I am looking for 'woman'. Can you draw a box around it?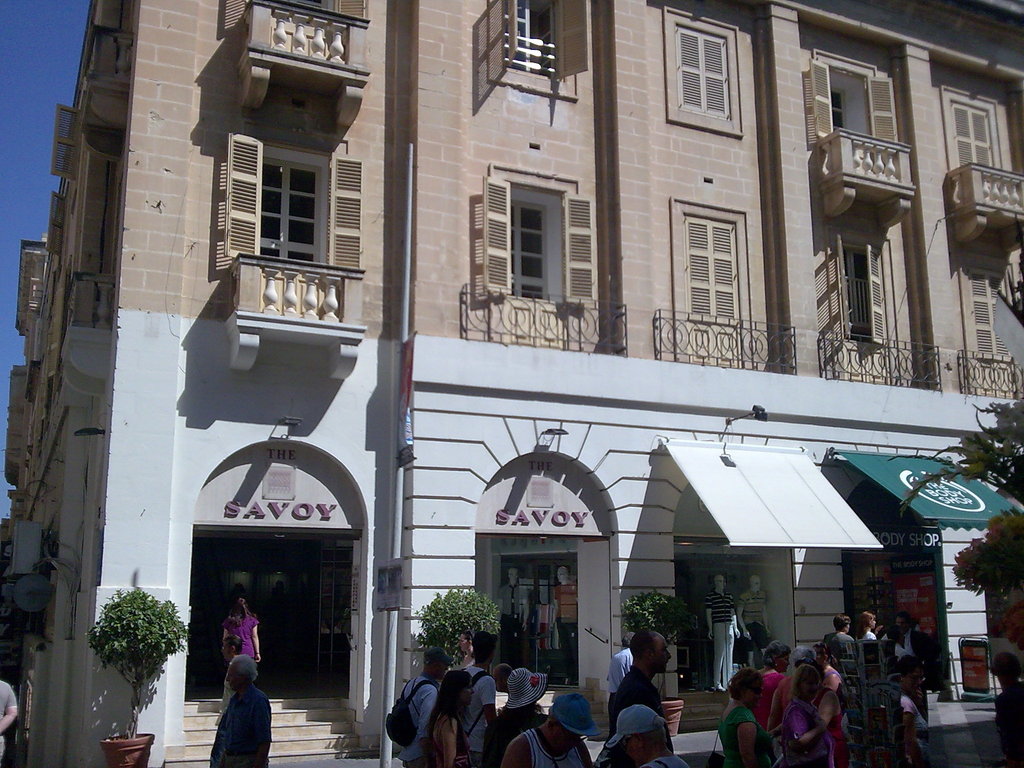
Sure, the bounding box is bbox=(824, 615, 856, 658).
